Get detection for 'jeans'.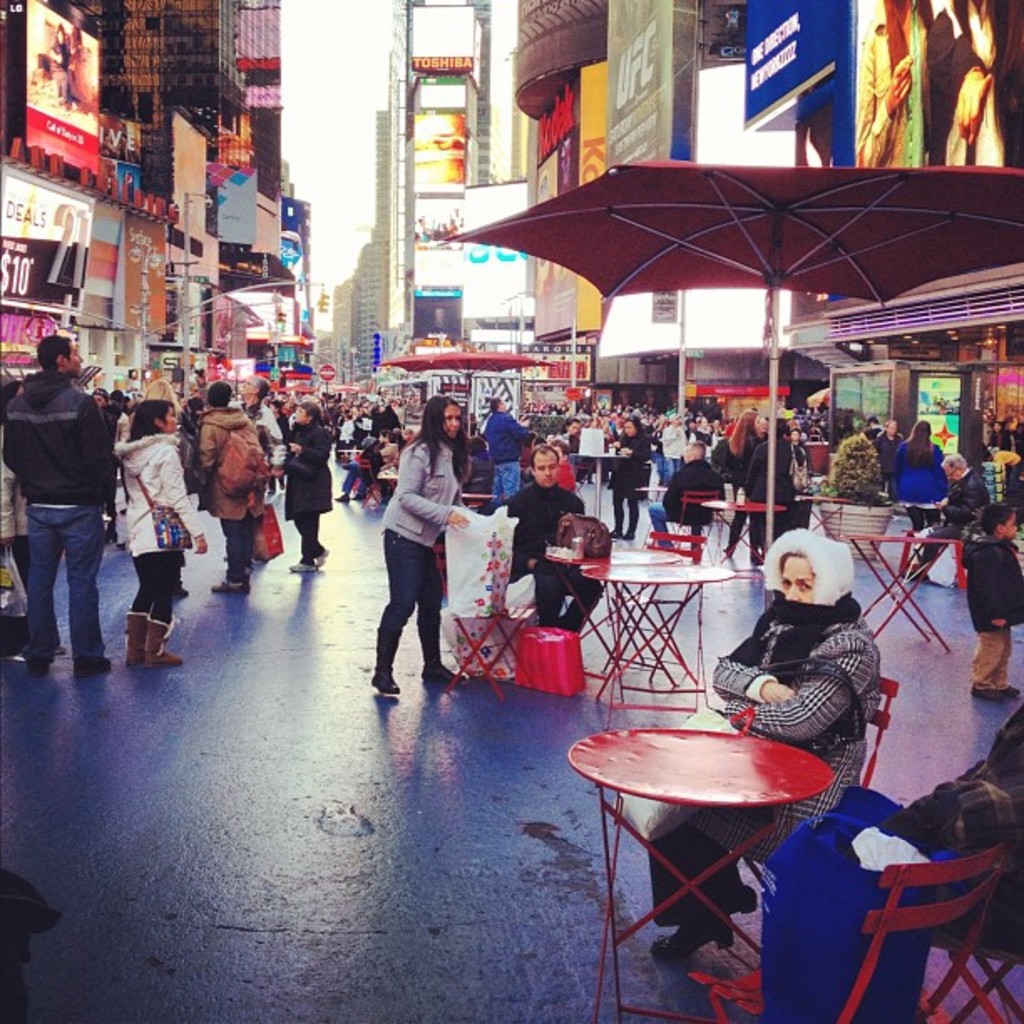
Detection: BBox(497, 463, 517, 502).
